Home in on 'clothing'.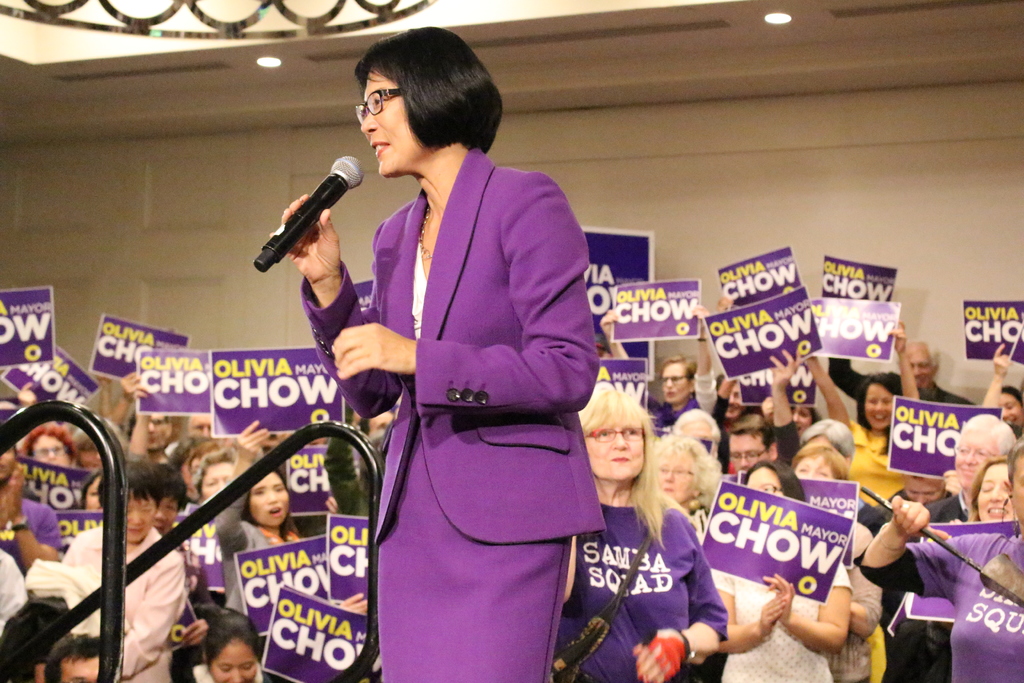
Homed in at <box>637,390,705,438</box>.
